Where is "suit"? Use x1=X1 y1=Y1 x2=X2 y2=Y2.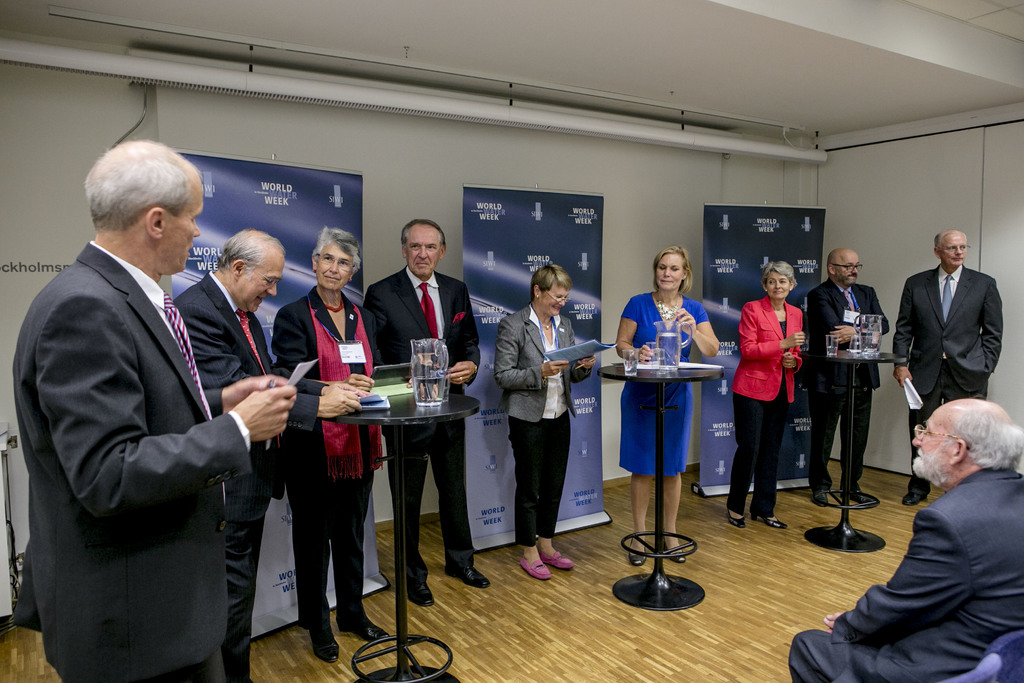
x1=362 y1=265 x2=483 y2=582.
